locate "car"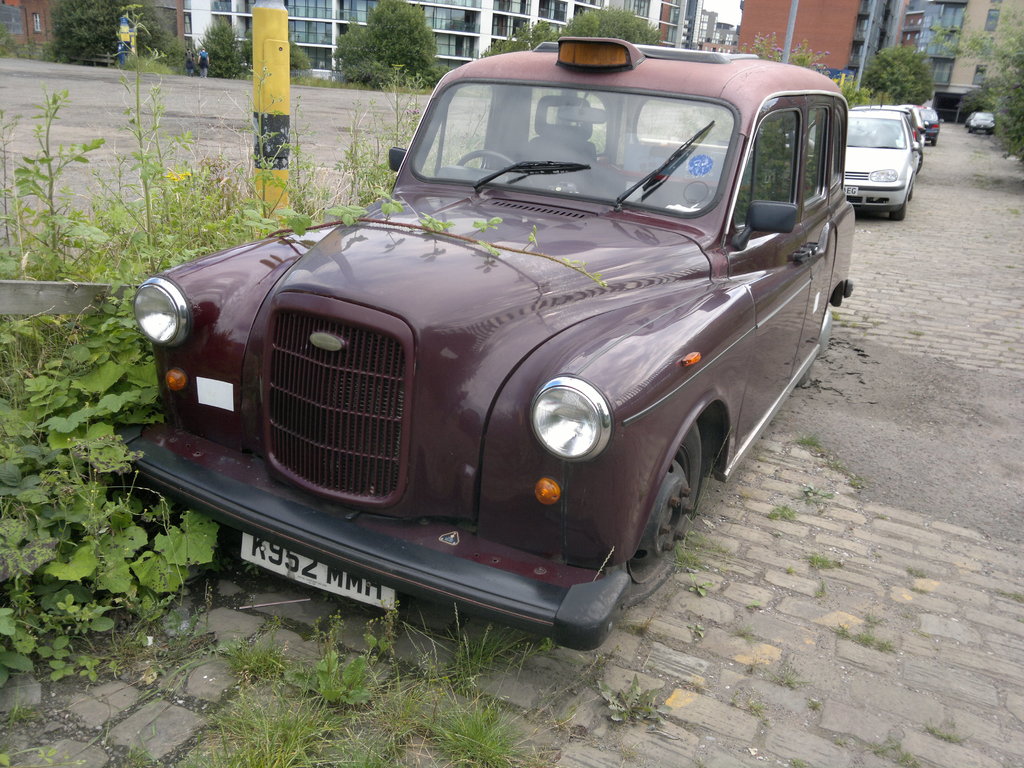
x1=903 y1=102 x2=928 y2=150
